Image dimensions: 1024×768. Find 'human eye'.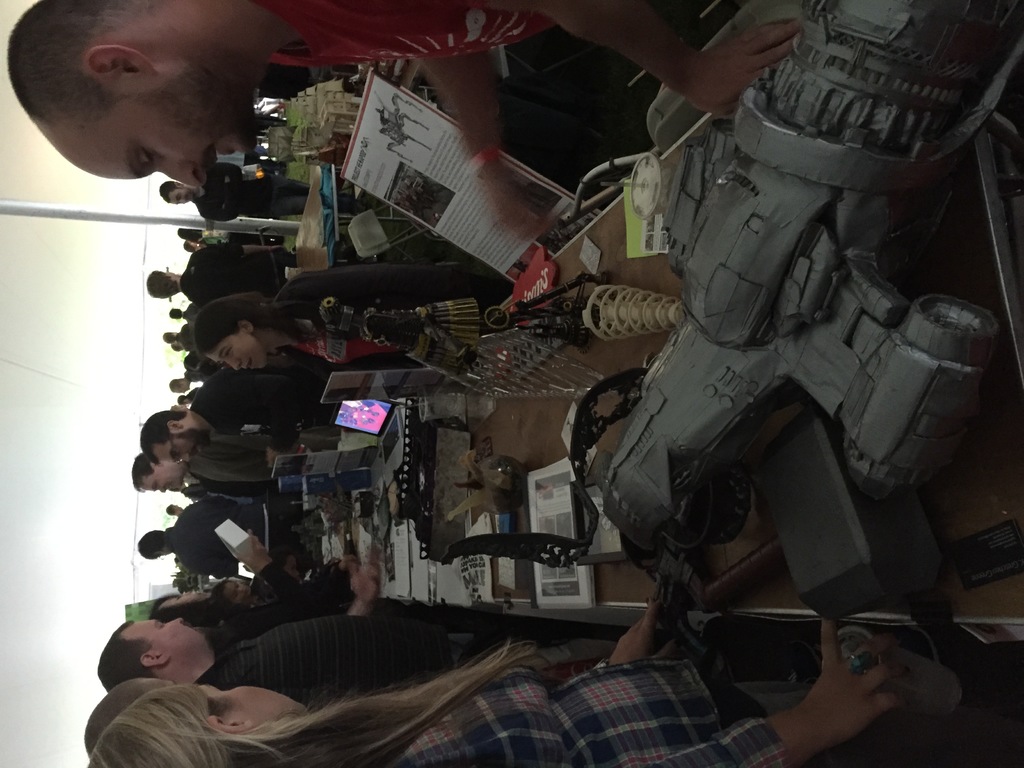
left=153, top=483, right=159, bottom=490.
